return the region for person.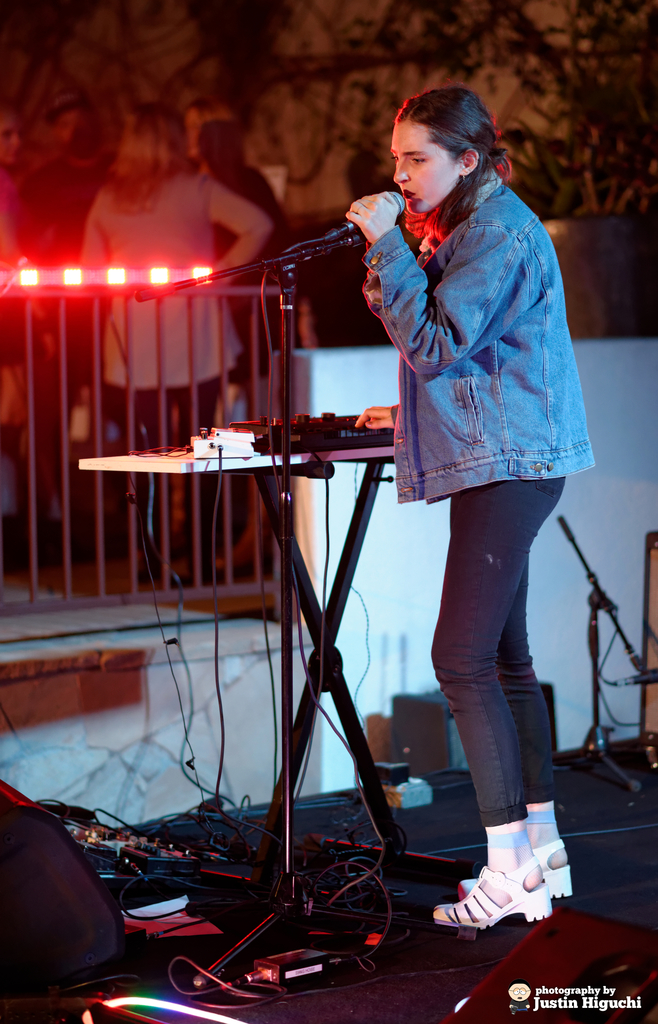
<bbox>85, 106, 272, 593</bbox>.
